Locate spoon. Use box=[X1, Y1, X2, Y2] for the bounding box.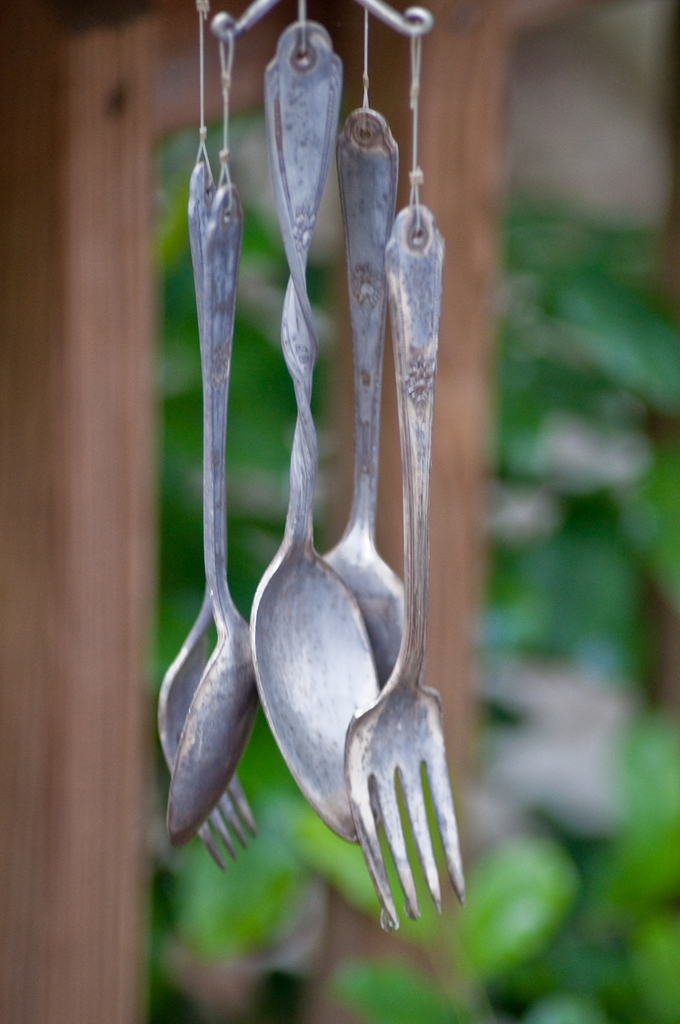
box=[318, 104, 409, 687].
